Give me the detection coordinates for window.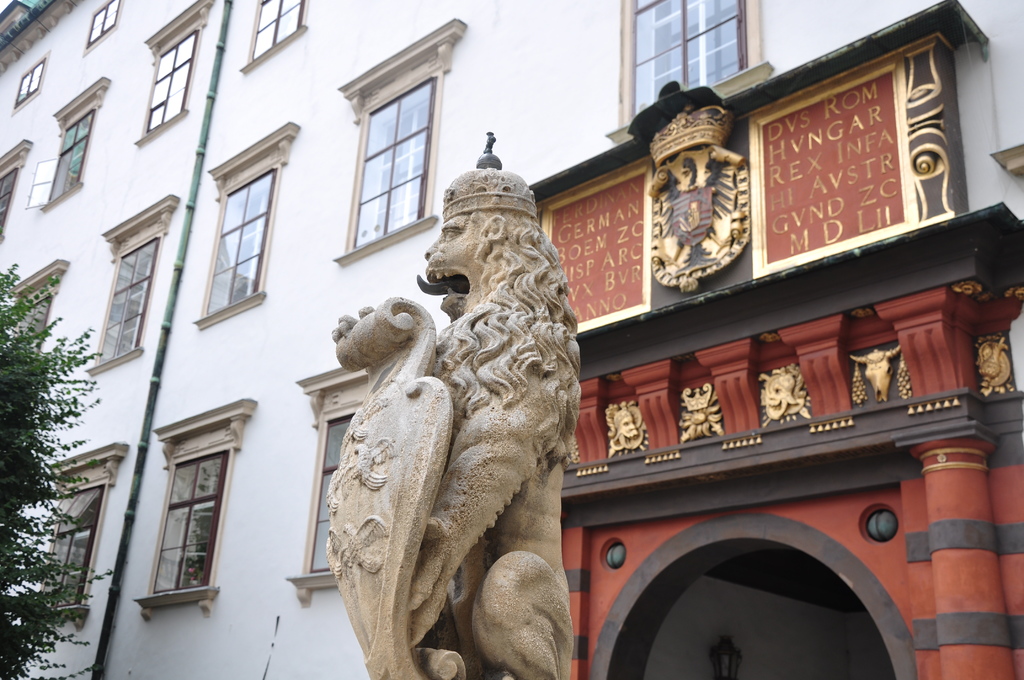
left=129, top=405, right=223, bottom=607.
